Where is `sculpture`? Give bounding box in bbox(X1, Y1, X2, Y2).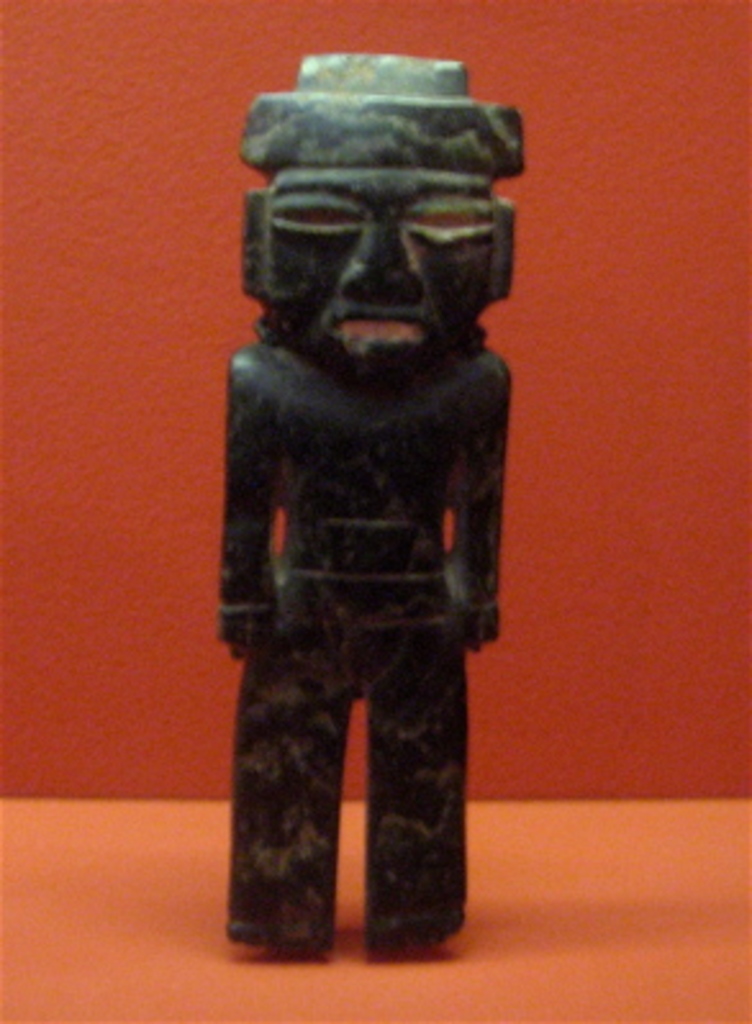
bbox(231, 23, 539, 978).
